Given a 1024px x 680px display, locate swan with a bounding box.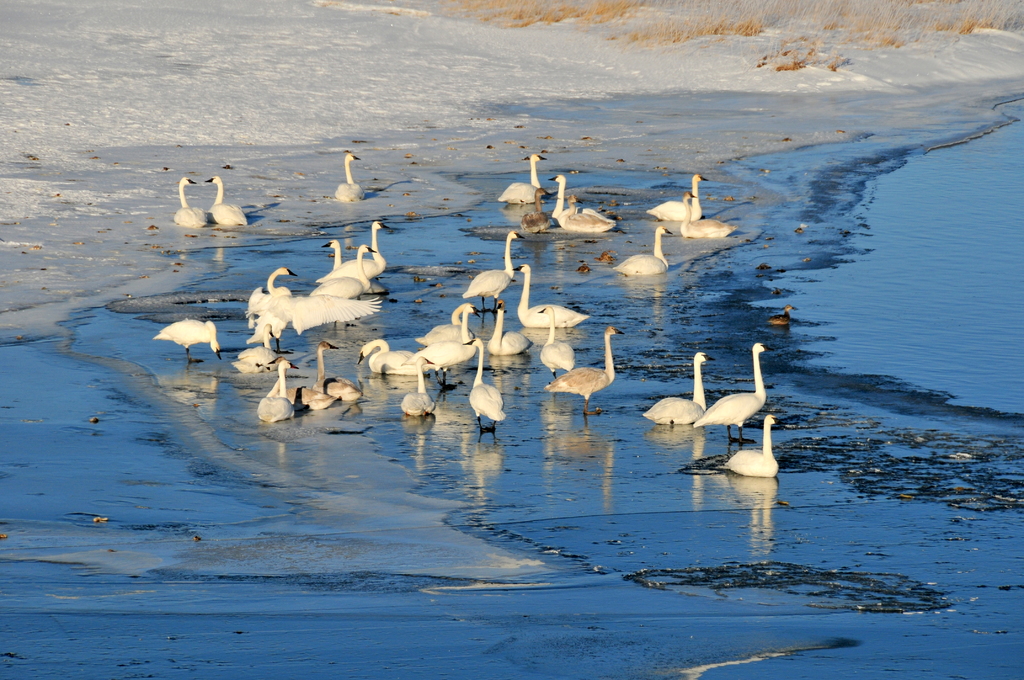
Located: {"x1": 305, "y1": 243, "x2": 378, "y2": 332}.
